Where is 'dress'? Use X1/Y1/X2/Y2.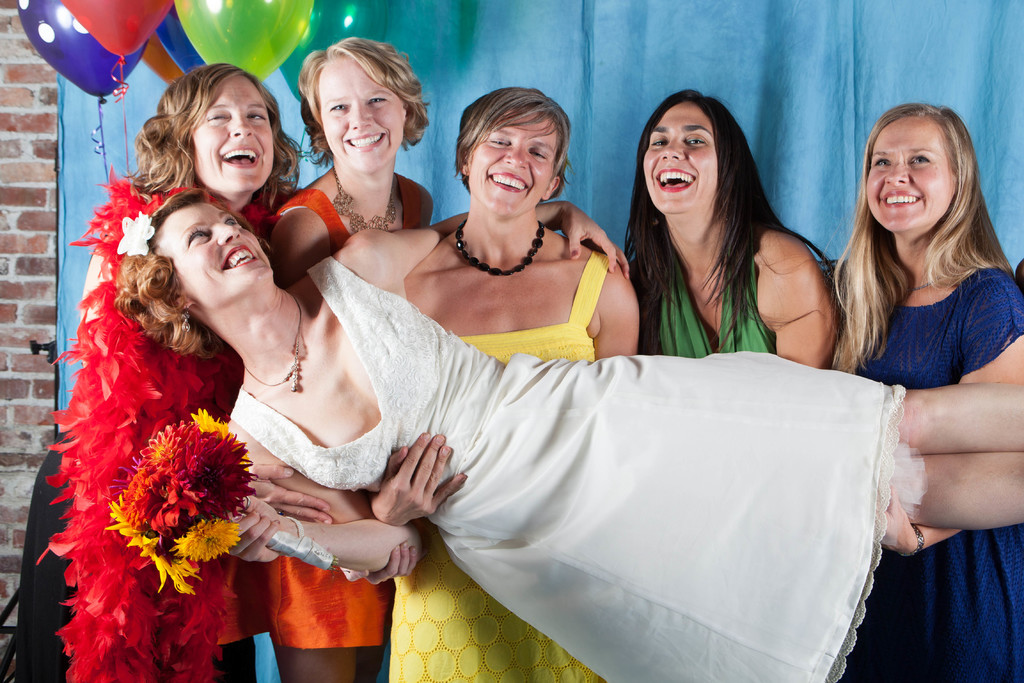
388/252/601/682.
